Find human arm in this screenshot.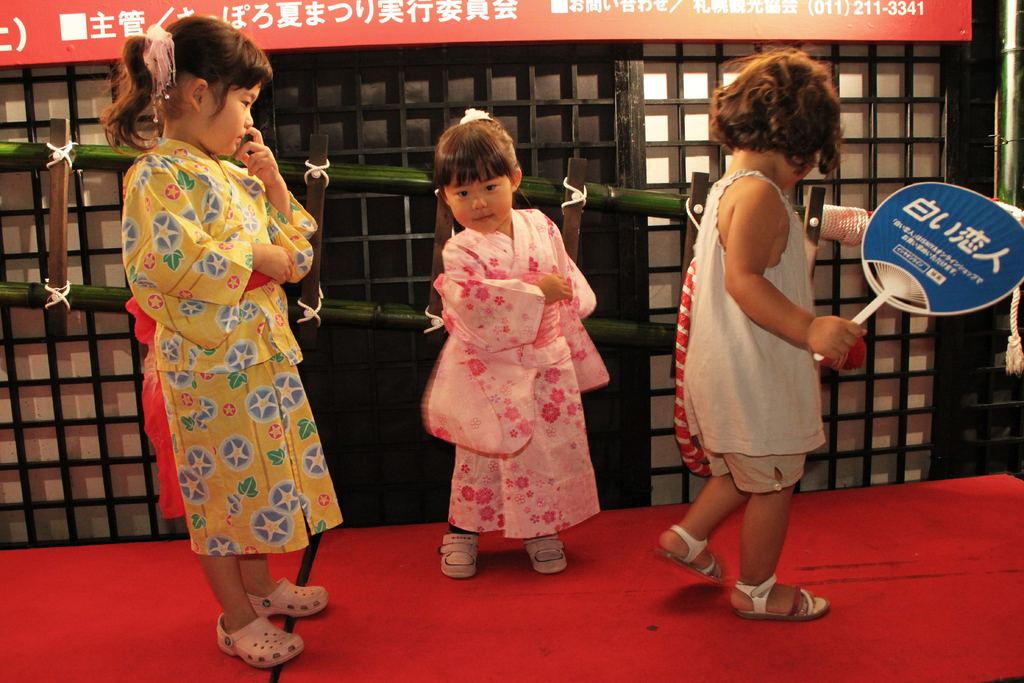
The bounding box for human arm is locate(237, 124, 312, 249).
